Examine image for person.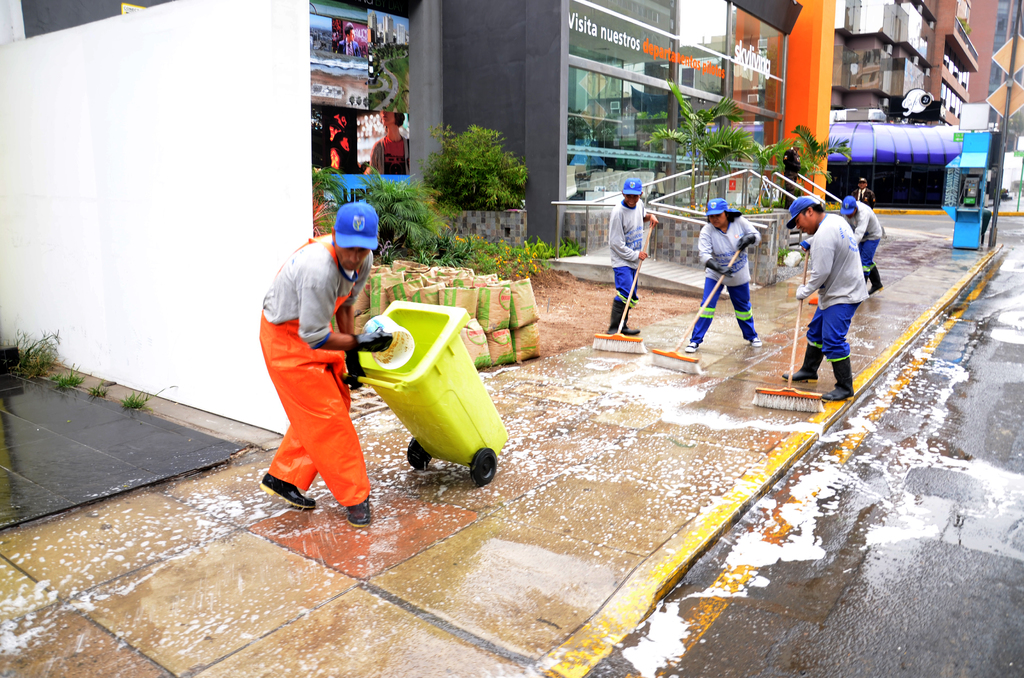
Examination result: (x1=250, y1=198, x2=375, y2=533).
